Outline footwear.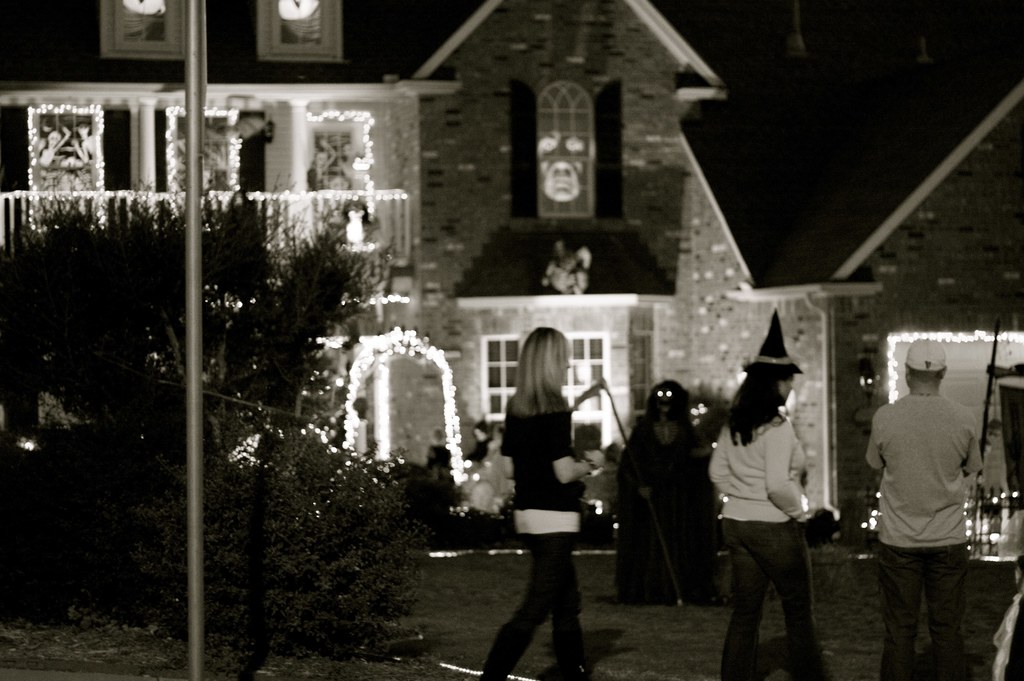
Outline: locate(703, 596, 729, 609).
